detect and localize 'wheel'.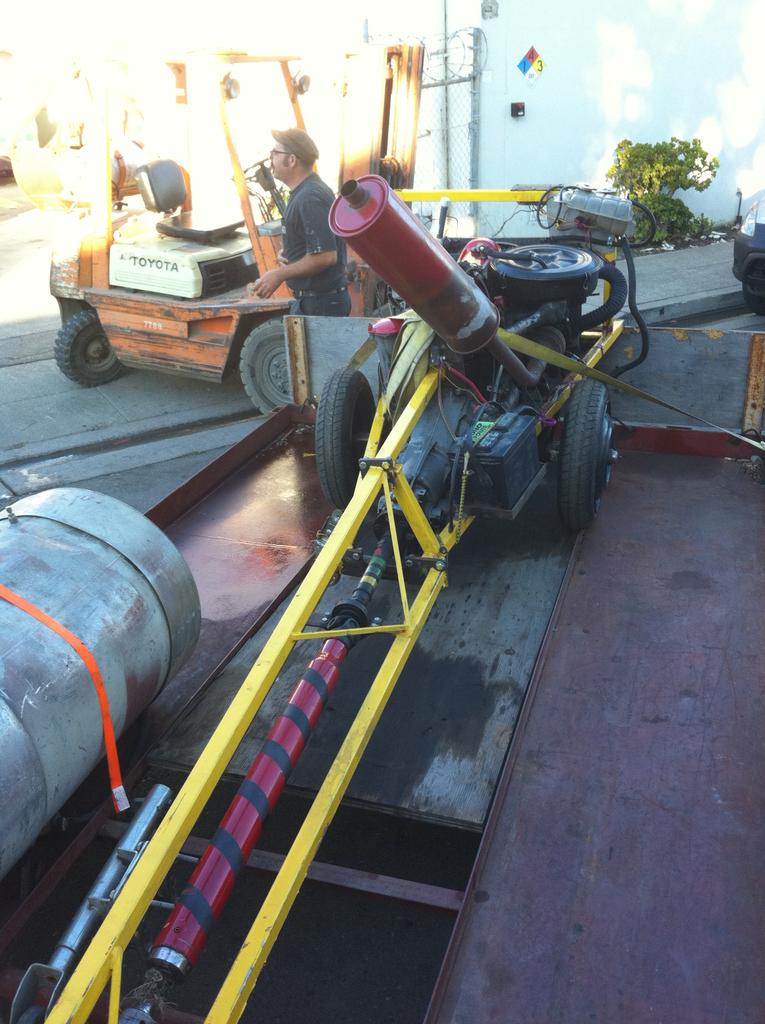
Localized at 49 307 133 385.
